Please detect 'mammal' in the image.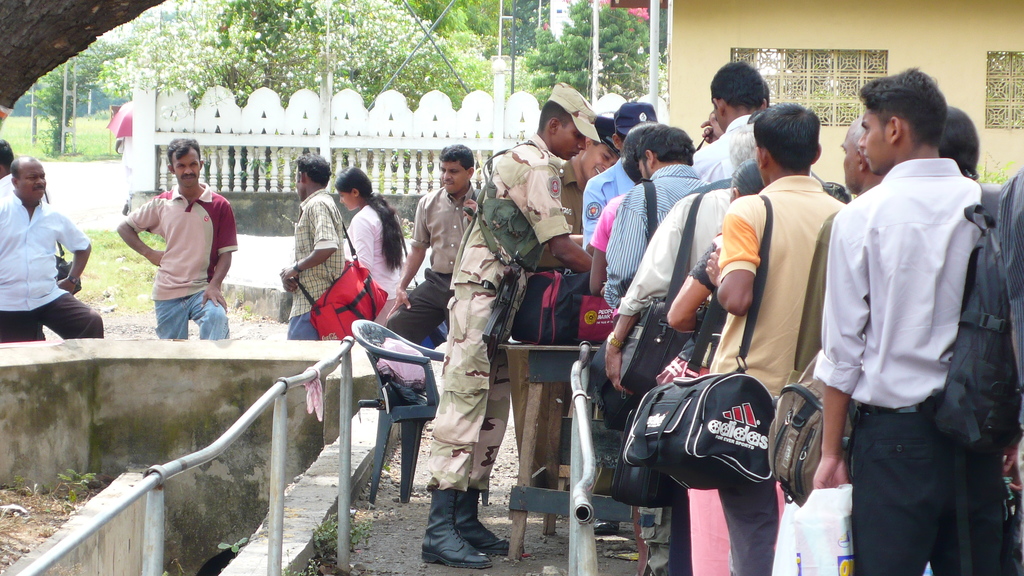
<box>600,118,714,312</box>.
